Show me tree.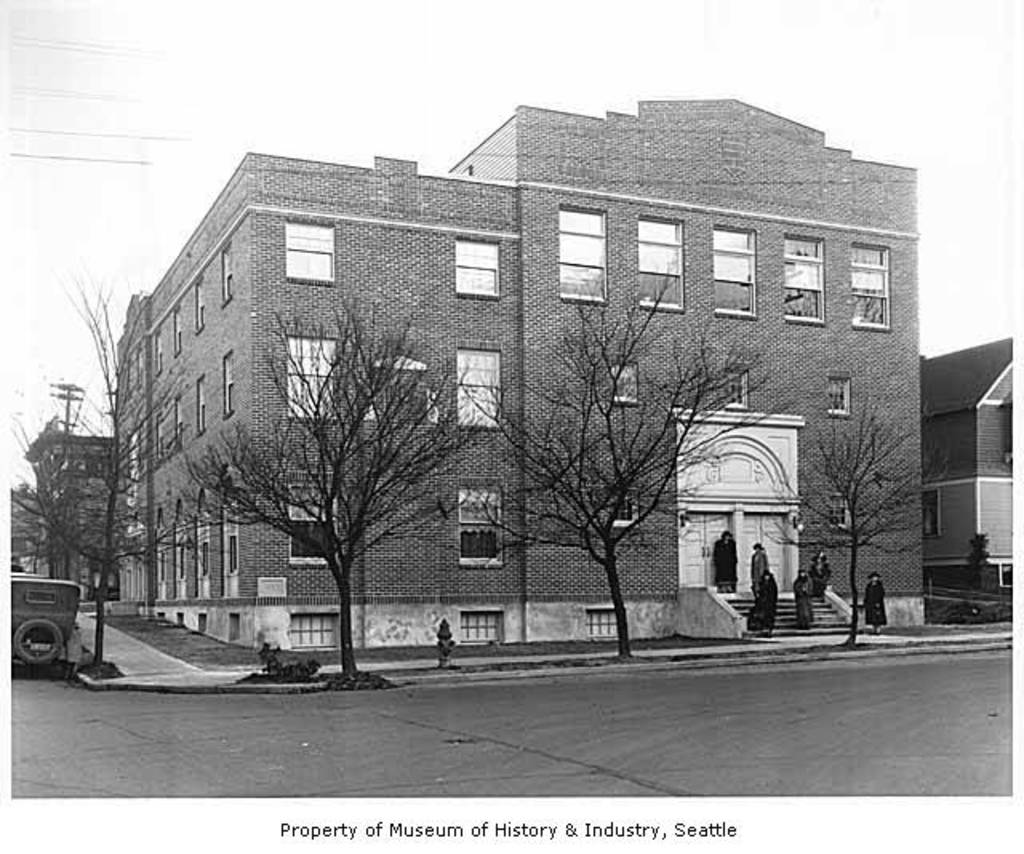
tree is here: 184:296:507:680.
